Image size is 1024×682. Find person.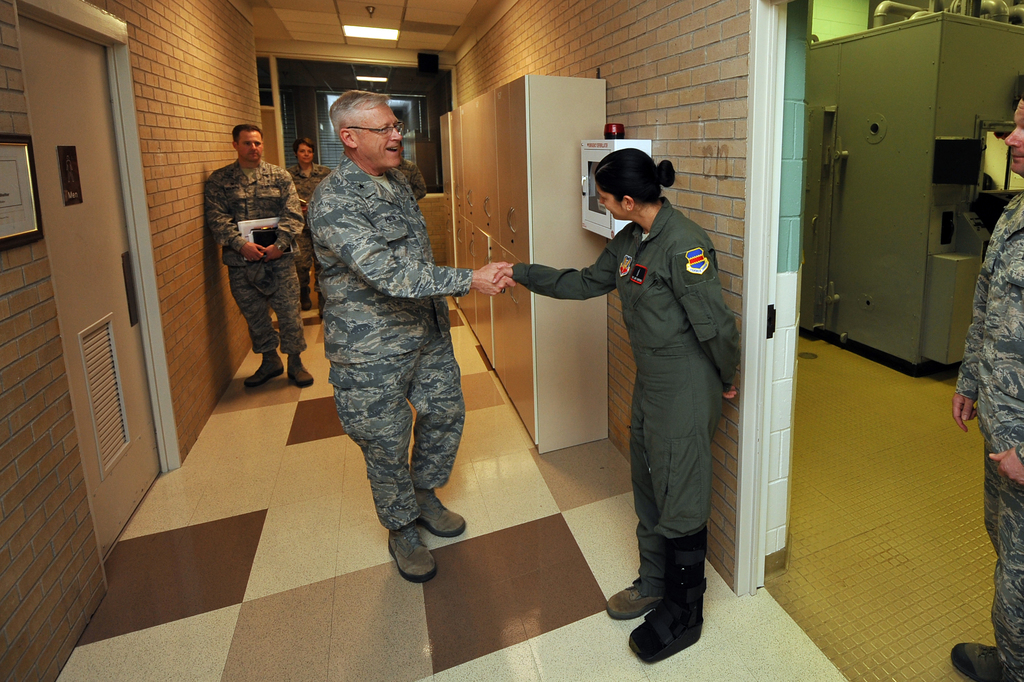
bbox=[476, 143, 744, 662].
